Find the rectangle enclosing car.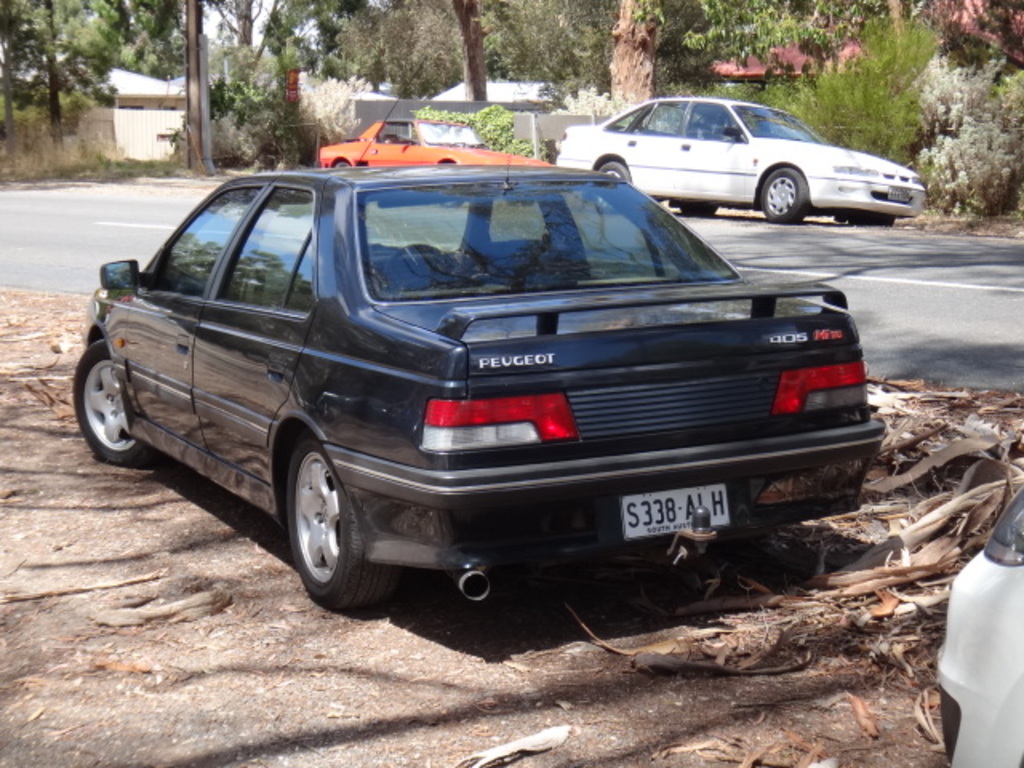
[933, 493, 1022, 766].
